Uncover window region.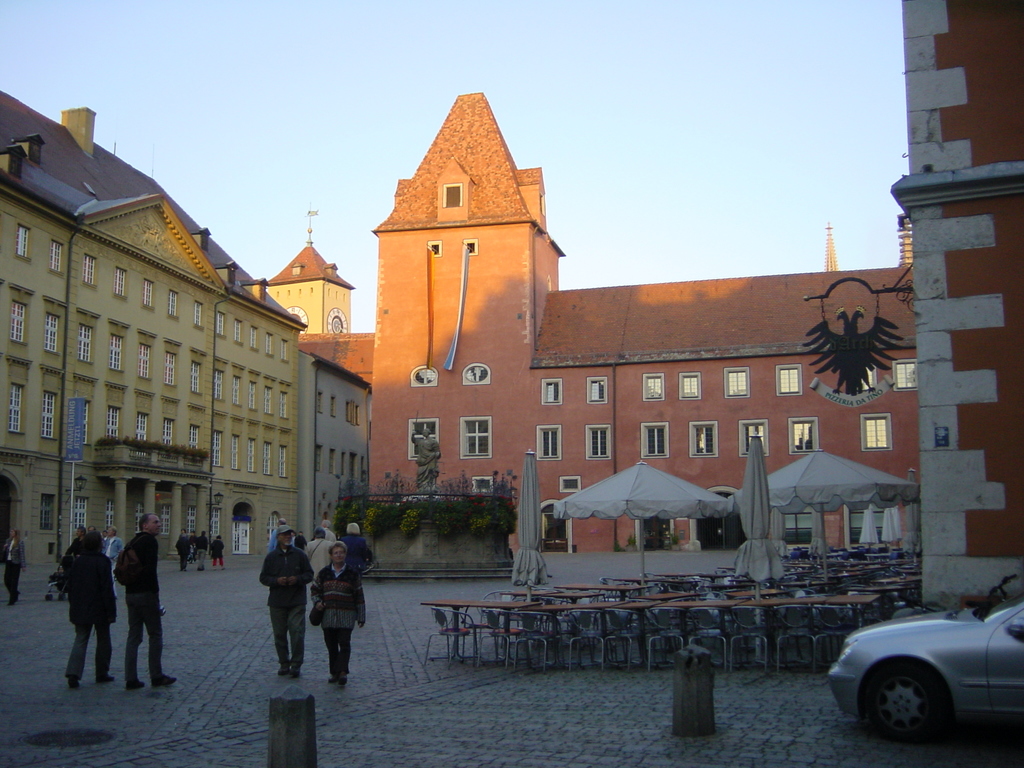
Uncovered: detection(679, 378, 701, 404).
